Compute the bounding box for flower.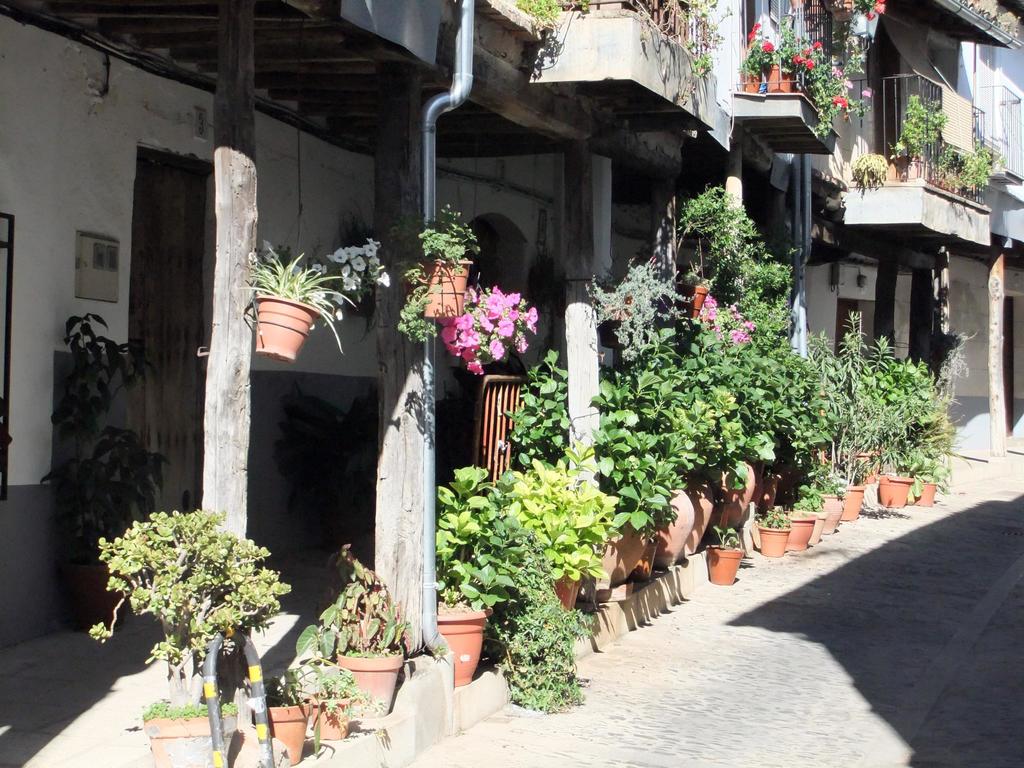
[left=840, top=74, right=854, bottom=94].
